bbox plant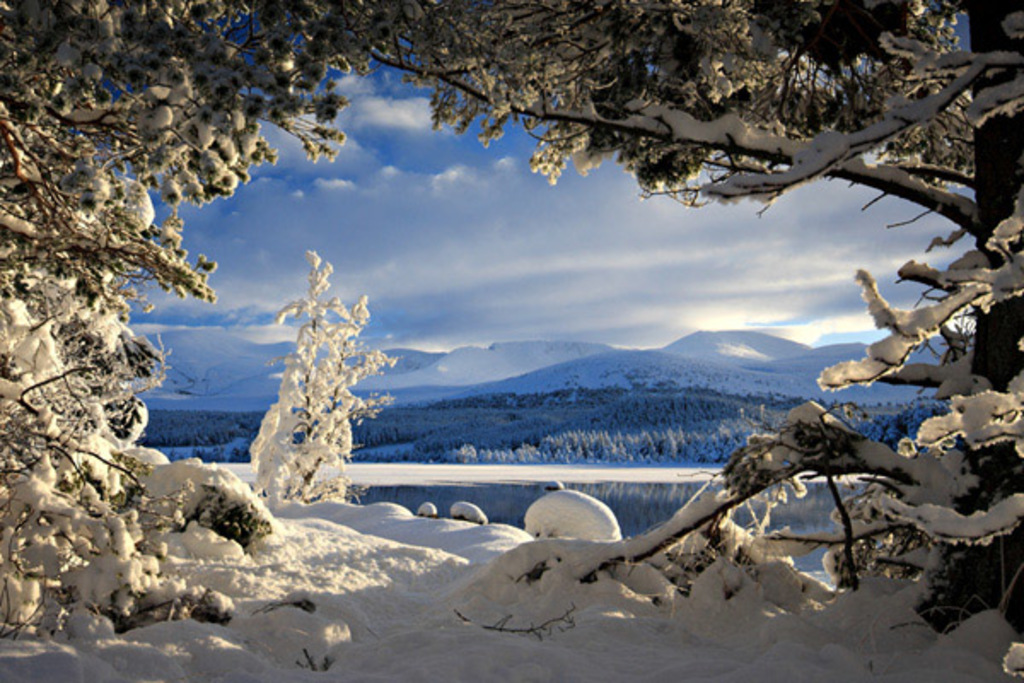
452/441/483/461
